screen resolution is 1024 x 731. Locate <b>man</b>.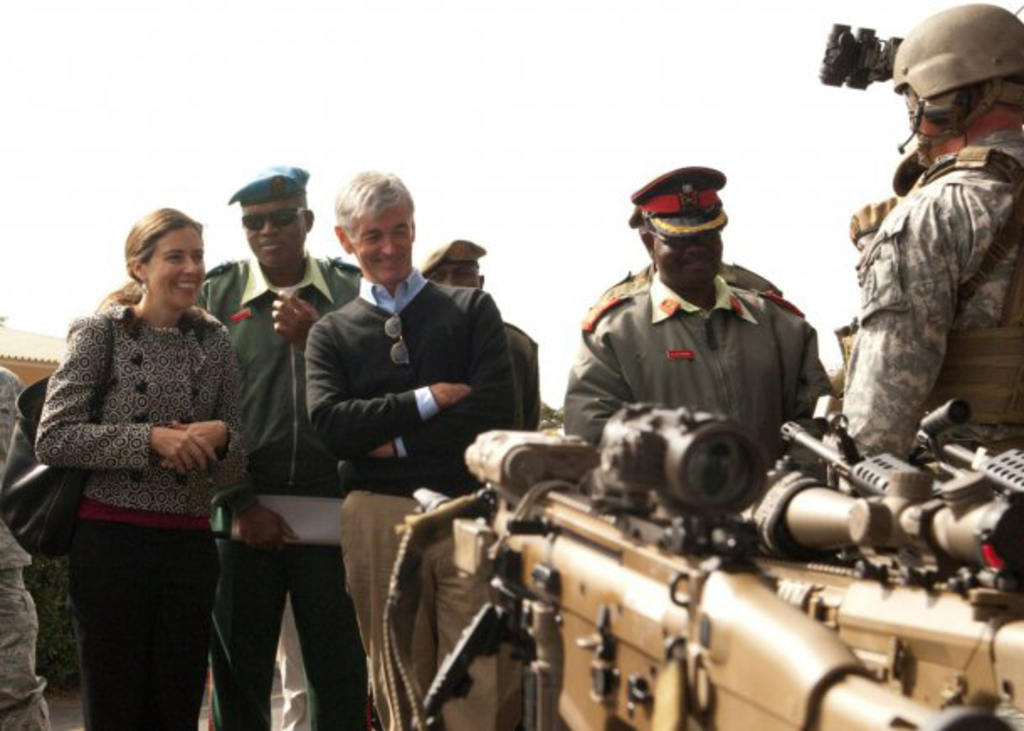
578 245 787 316.
